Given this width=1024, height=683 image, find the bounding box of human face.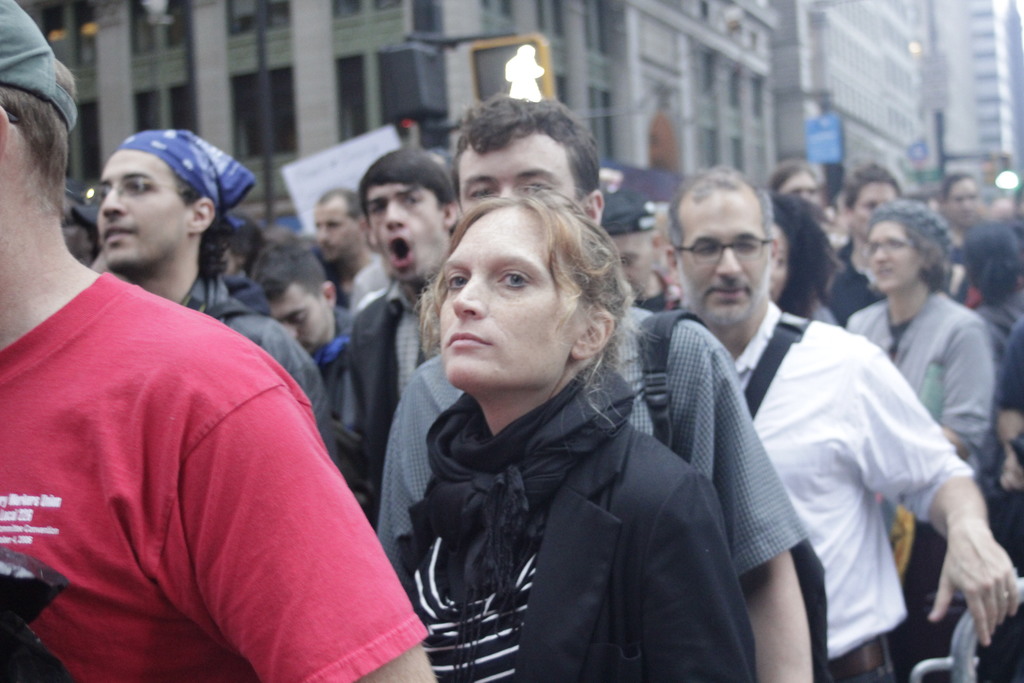
[678, 199, 767, 328].
